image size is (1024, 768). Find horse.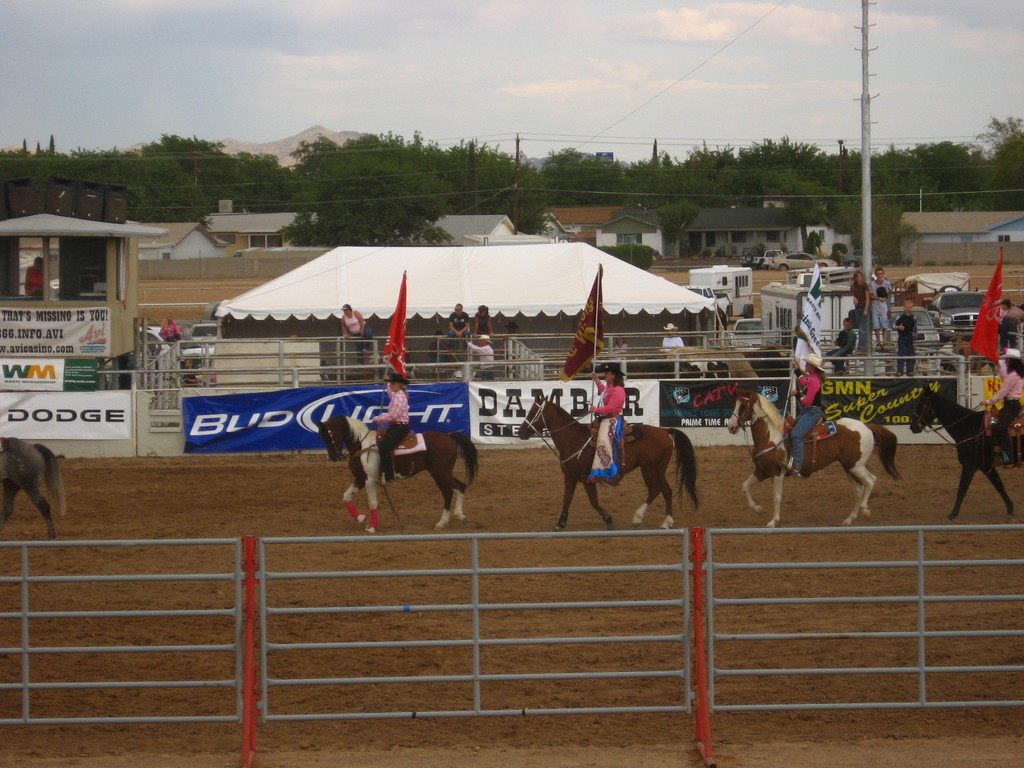
region(516, 393, 698, 533).
